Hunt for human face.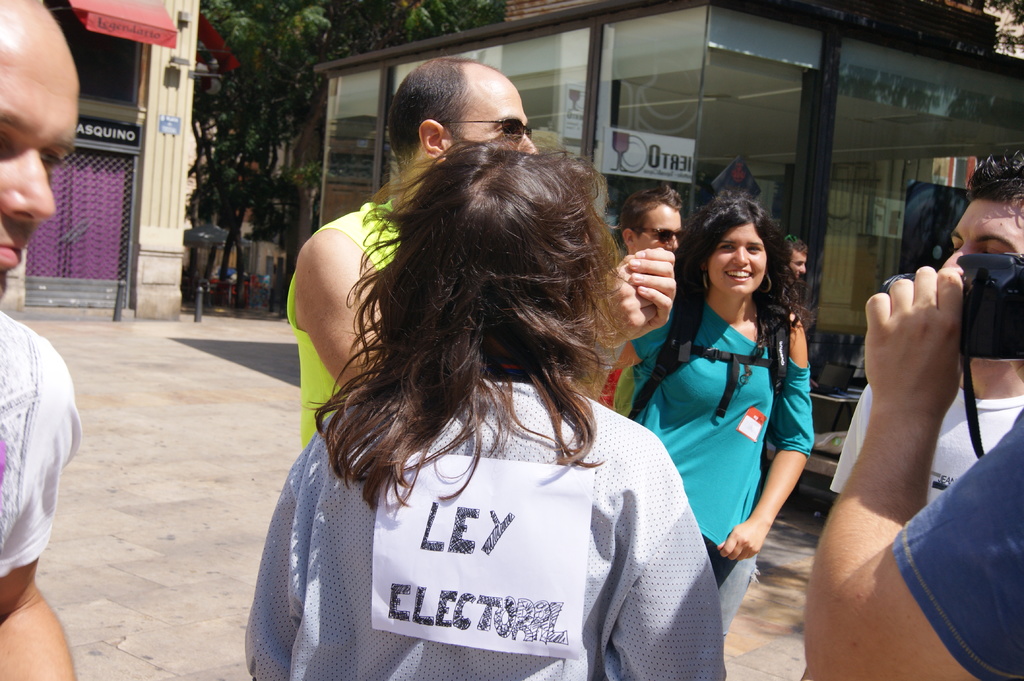
Hunted down at box=[639, 204, 680, 255].
